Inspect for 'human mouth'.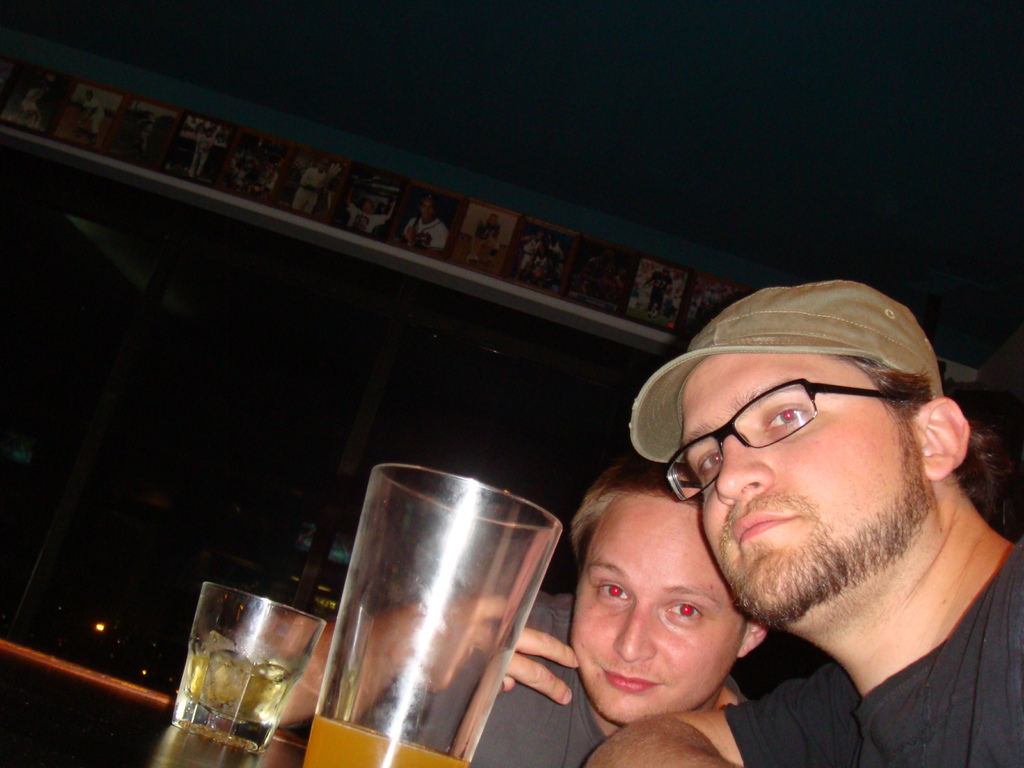
Inspection: 730, 503, 804, 546.
